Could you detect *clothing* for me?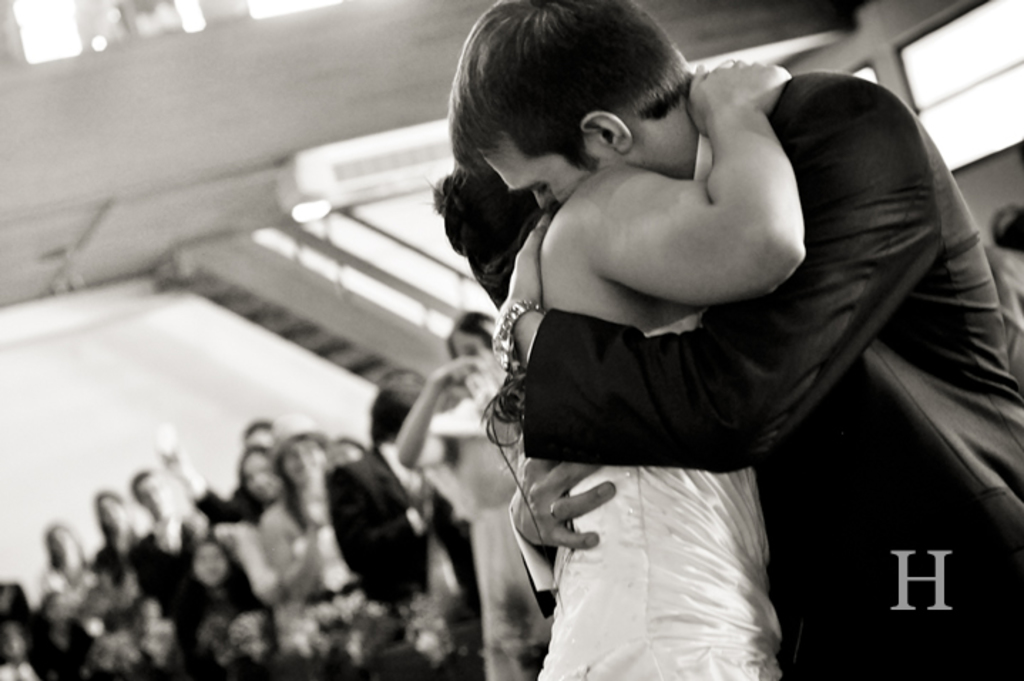
Detection result: region(422, 392, 538, 675).
